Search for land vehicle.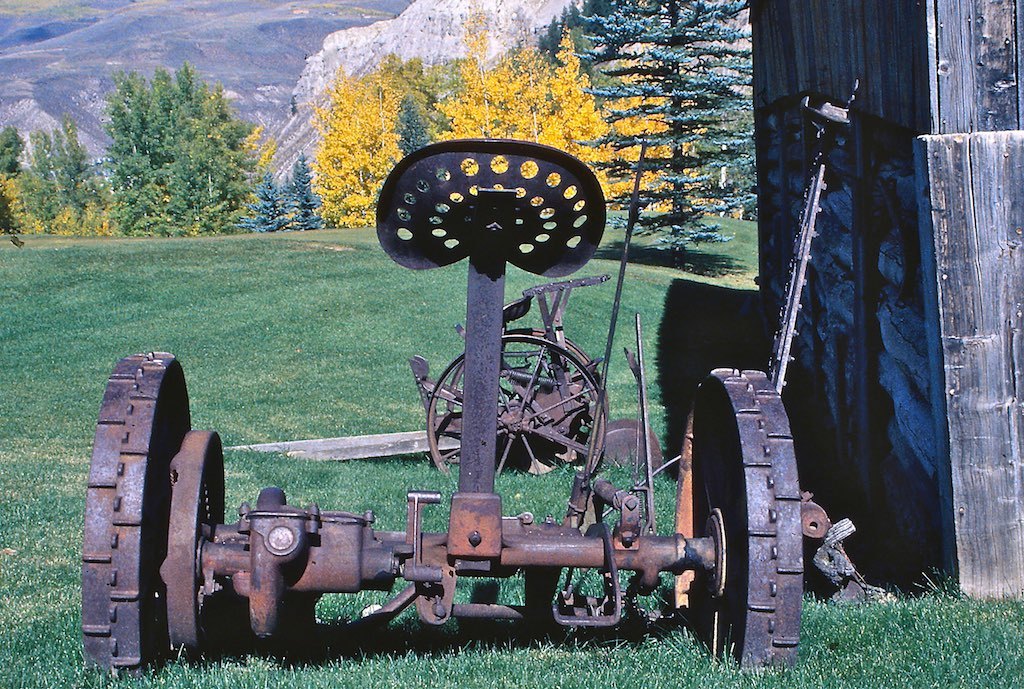
Found at detection(77, 145, 808, 671).
